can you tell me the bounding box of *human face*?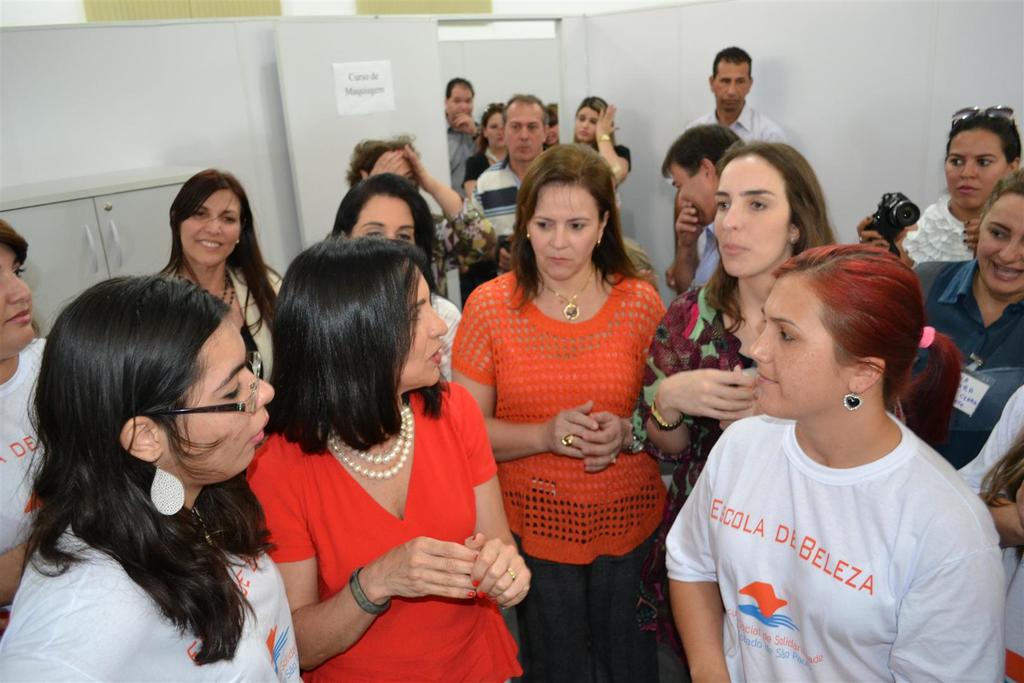
(354, 198, 424, 244).
